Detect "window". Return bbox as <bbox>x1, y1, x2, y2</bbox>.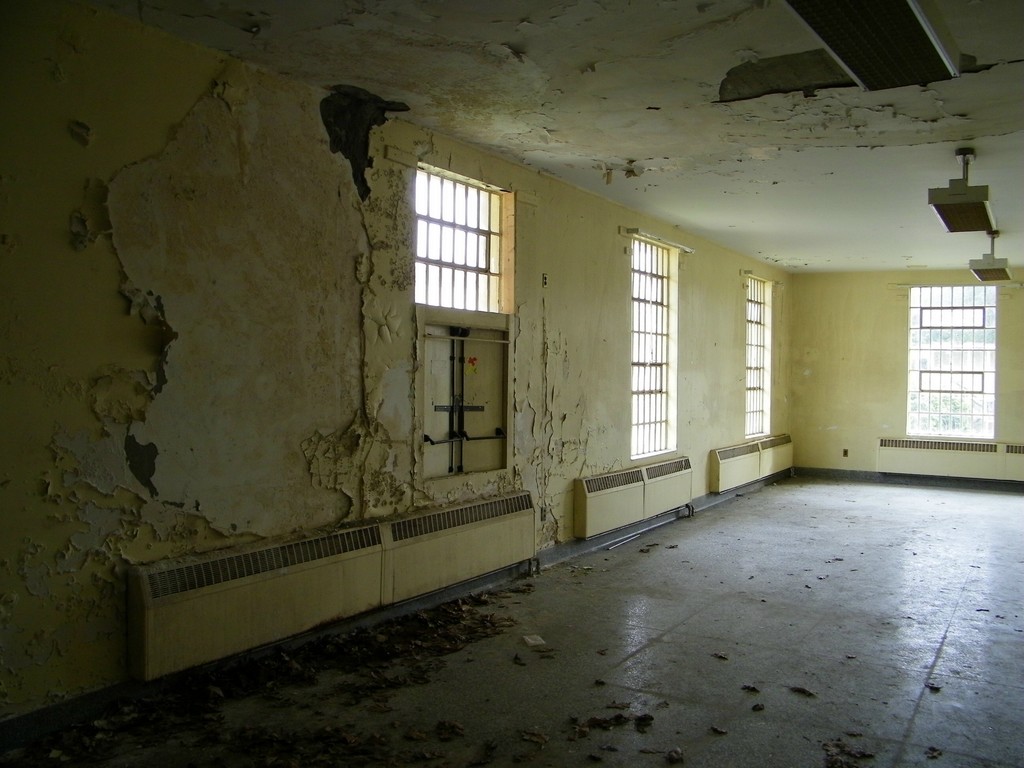
<bbox>404, 168, 501, 319</bbox>.
